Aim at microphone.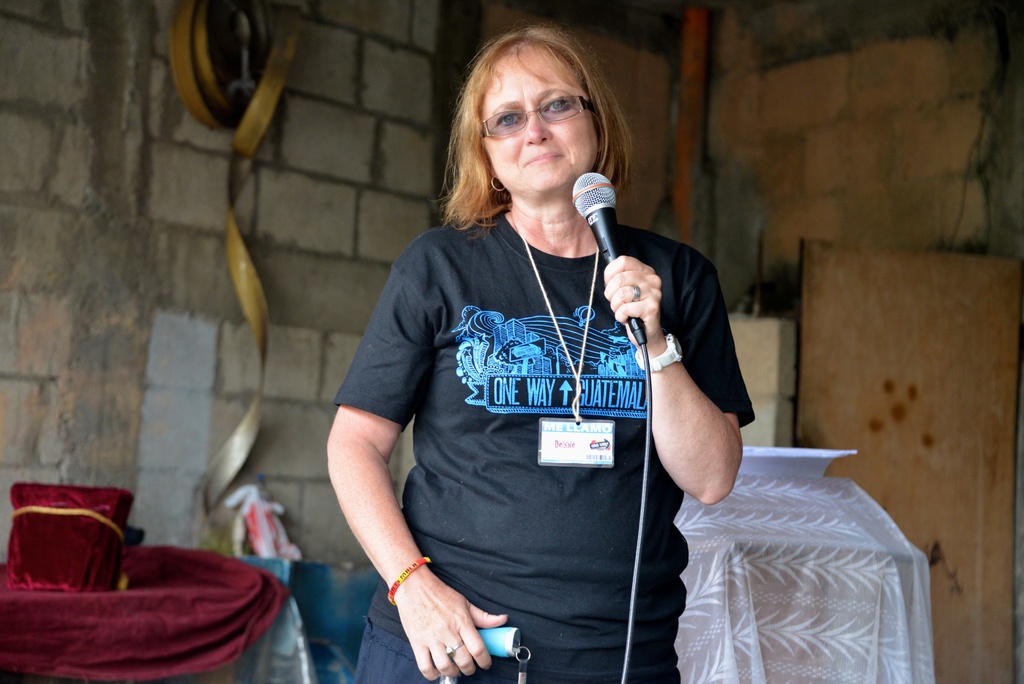
Aimed at [x1=573, y1=168, x2=644, y2=344].
